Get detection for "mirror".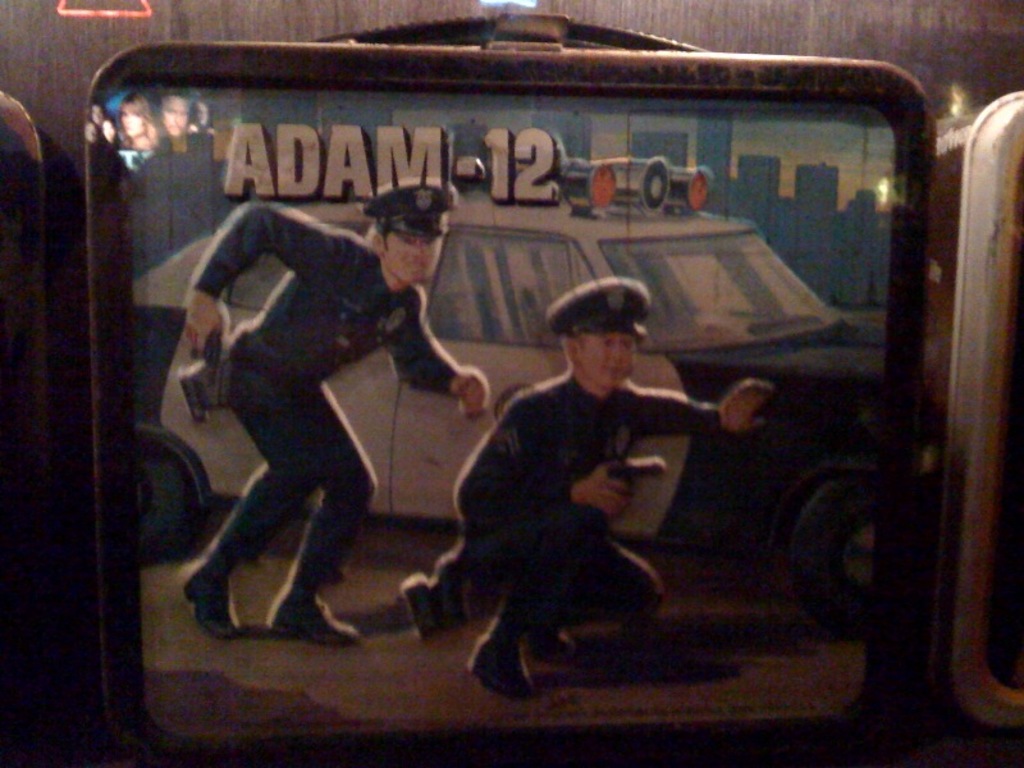
Detection: detection(602, 230, 842, 342).
